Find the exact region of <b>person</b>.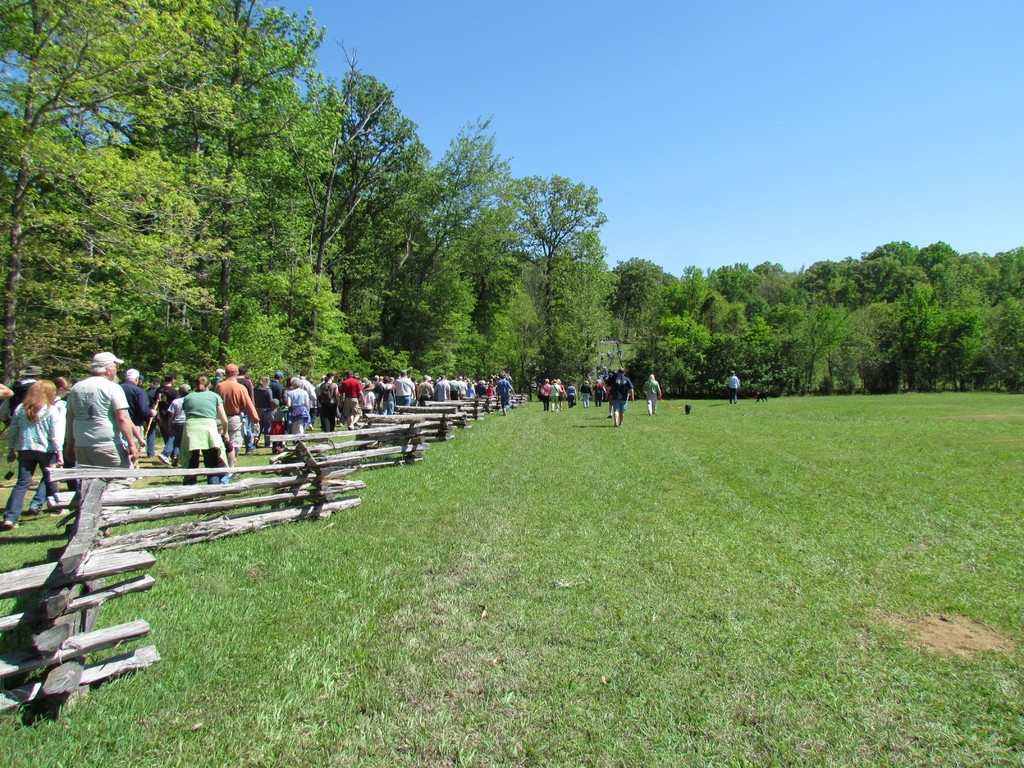
Exact region: {"x1": 369, "y1": 376, "x2": 388, "y2": 422}.
